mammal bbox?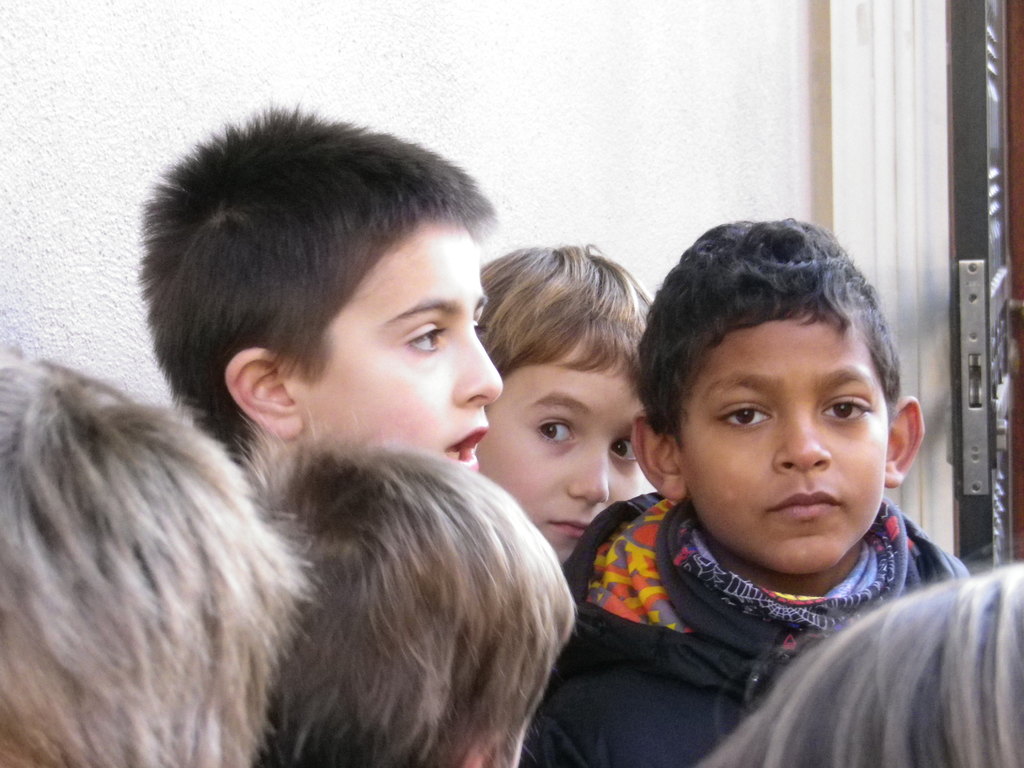
{"left": 474, "top": 238, "right": 660, "bottom": 562}
